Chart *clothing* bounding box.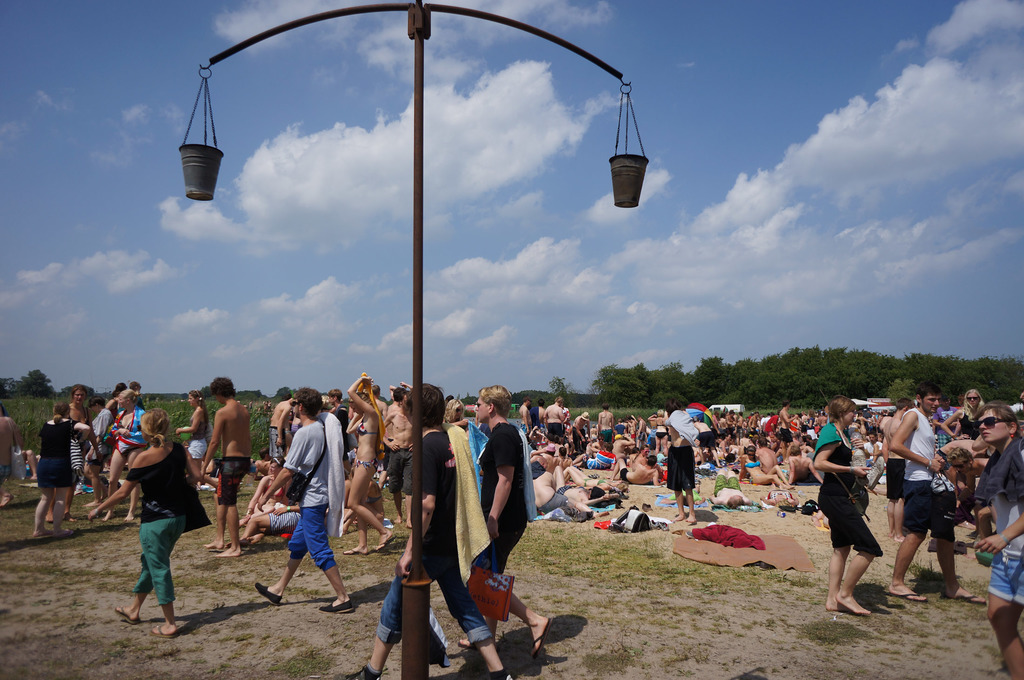
Charted: {"left": 0, "top": 412, "right": 16, "bottom": 467}.
